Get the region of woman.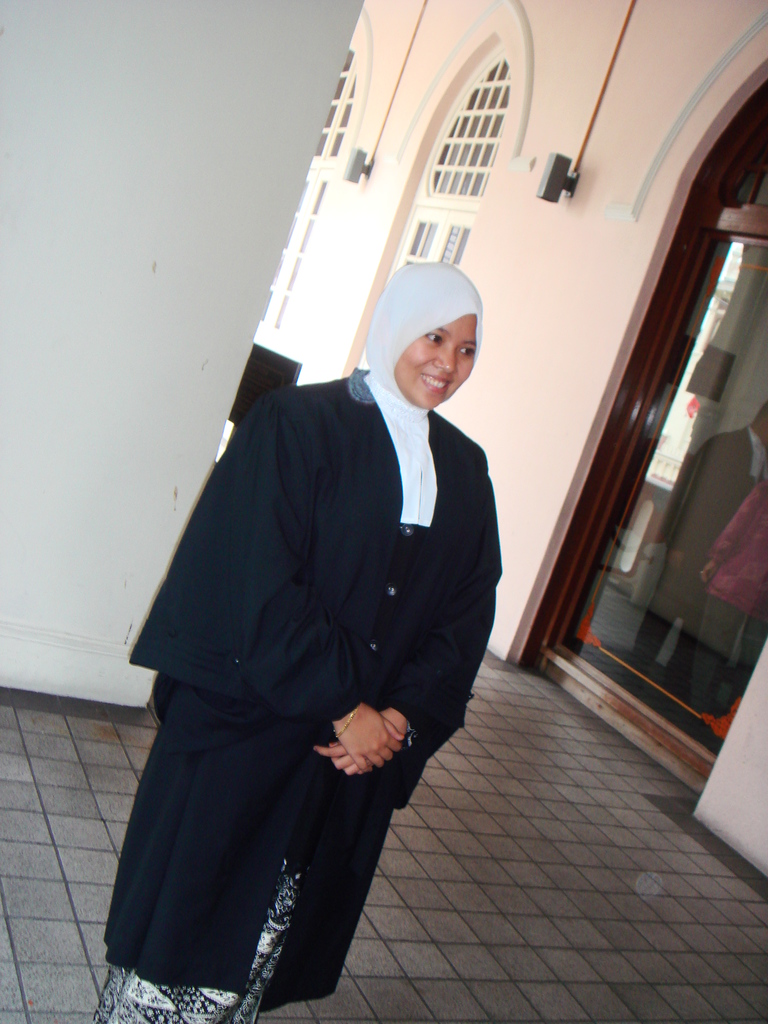
select_region(699, 477, 767, 722).
